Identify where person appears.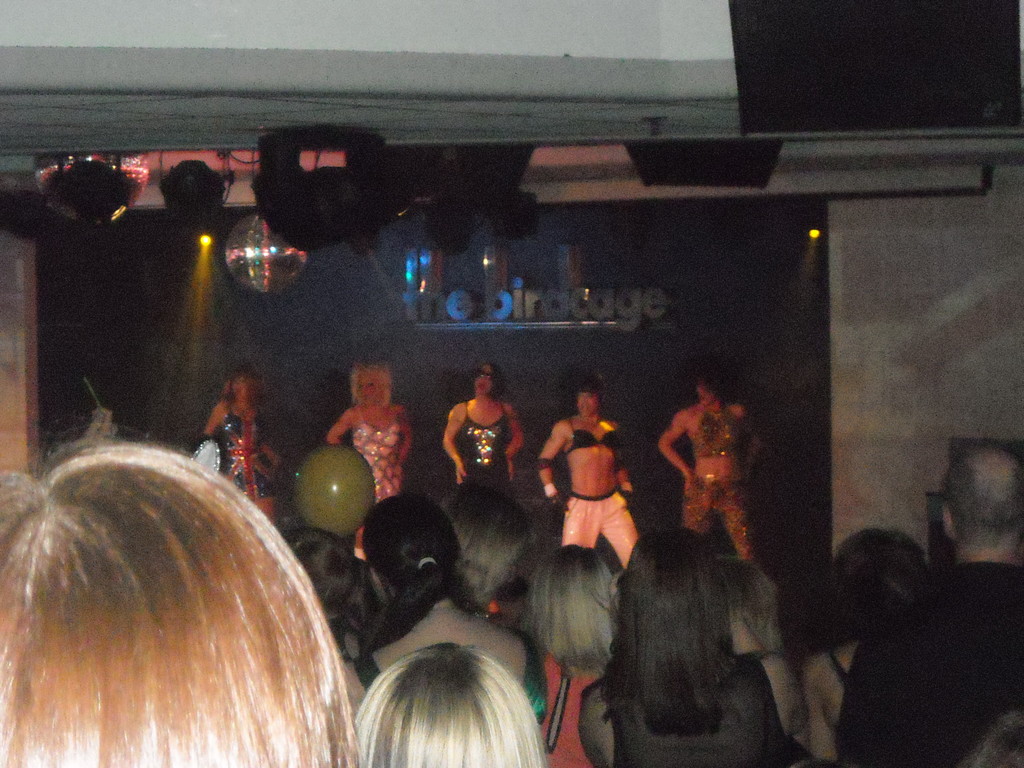
Appears at [left=444, top=357, right=521, bottom=495].
